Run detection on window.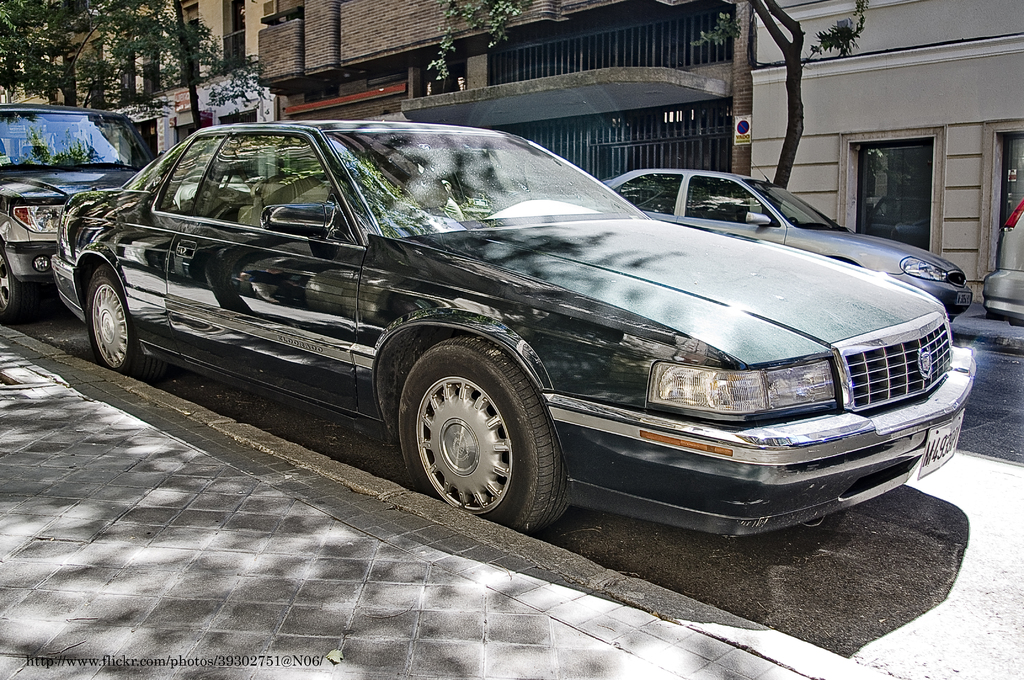
Result: bbox(833, 130, 952, 266).
